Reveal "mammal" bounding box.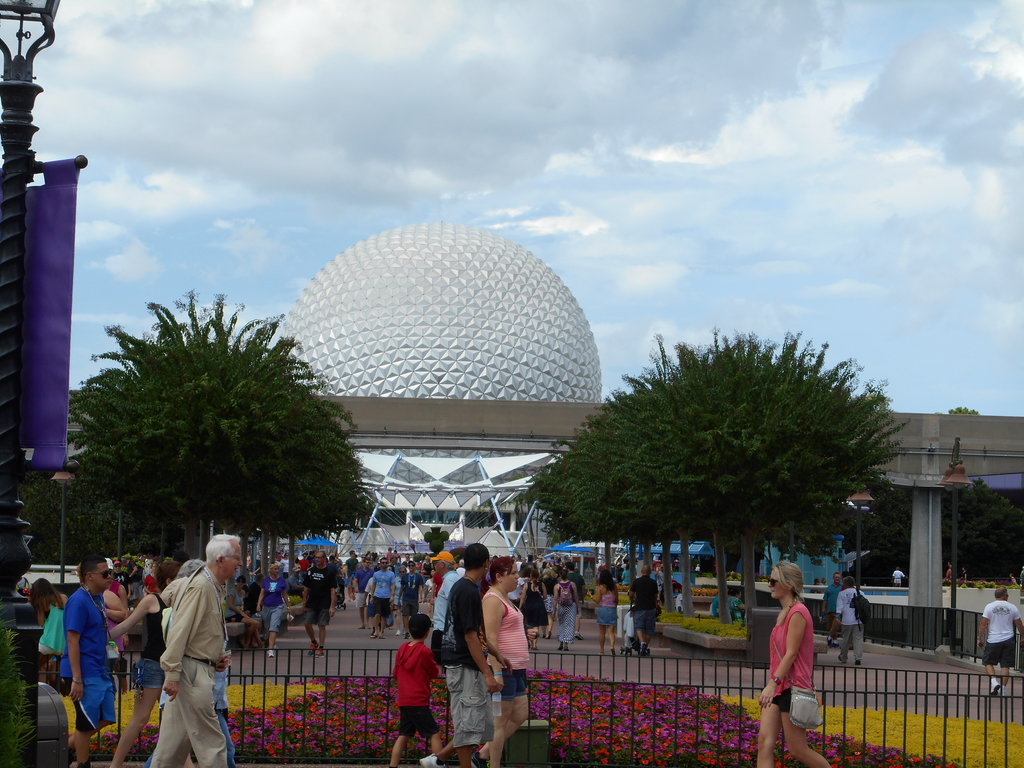
Revealed: bbox=(478, 555, 536, 765).
